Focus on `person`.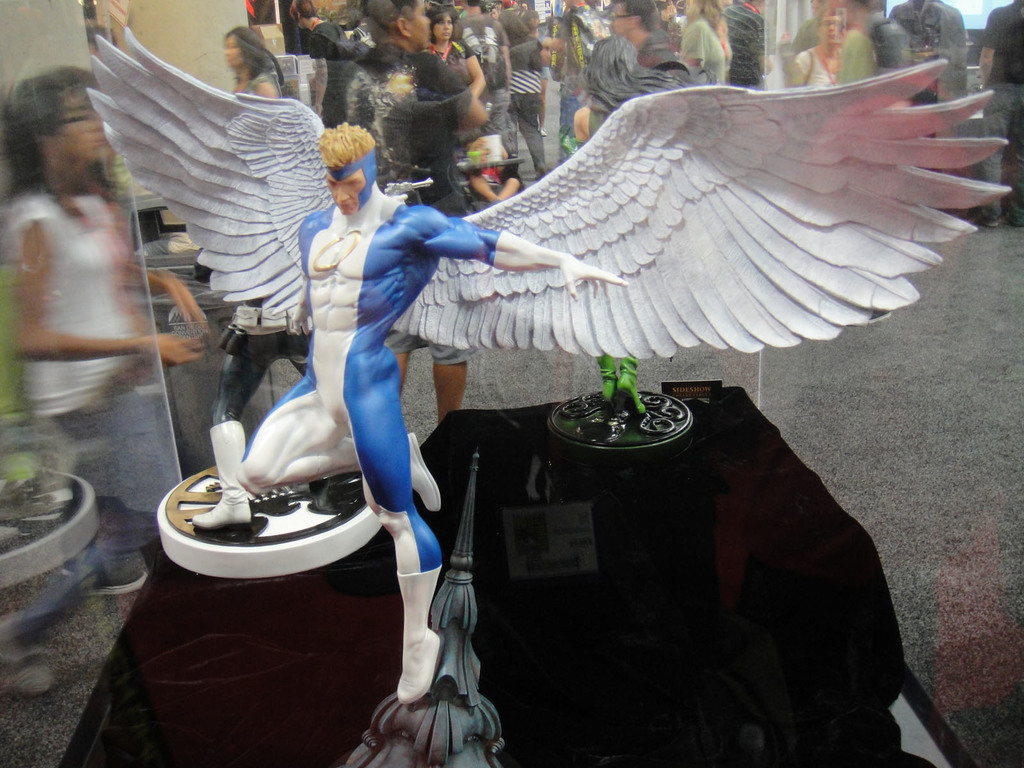
Focused at select_region(333, 0, 492, 213).
